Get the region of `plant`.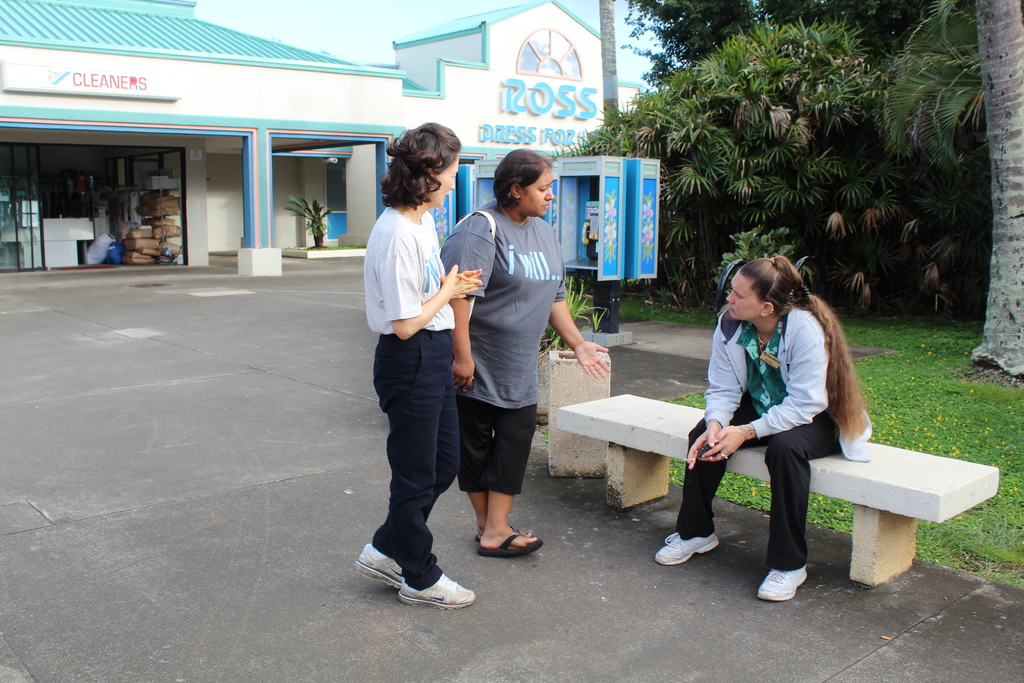
box(282, 194, 334, 238).
